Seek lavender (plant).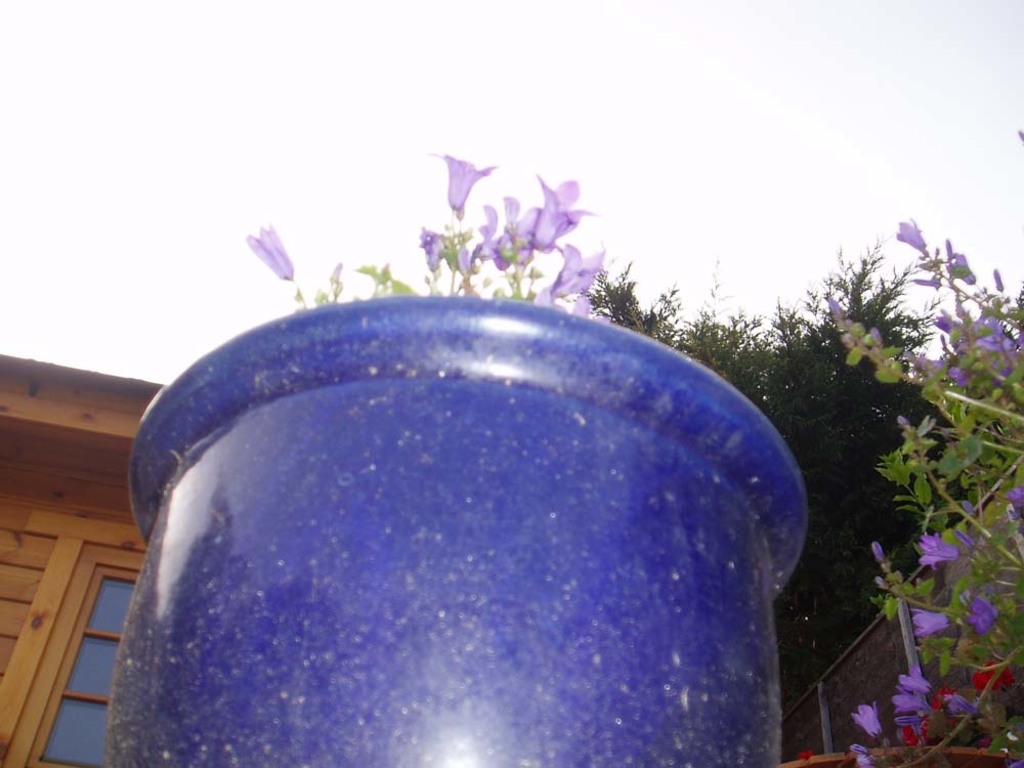
pyautogui.locateOnScreen(434, 153, 496, 209).
